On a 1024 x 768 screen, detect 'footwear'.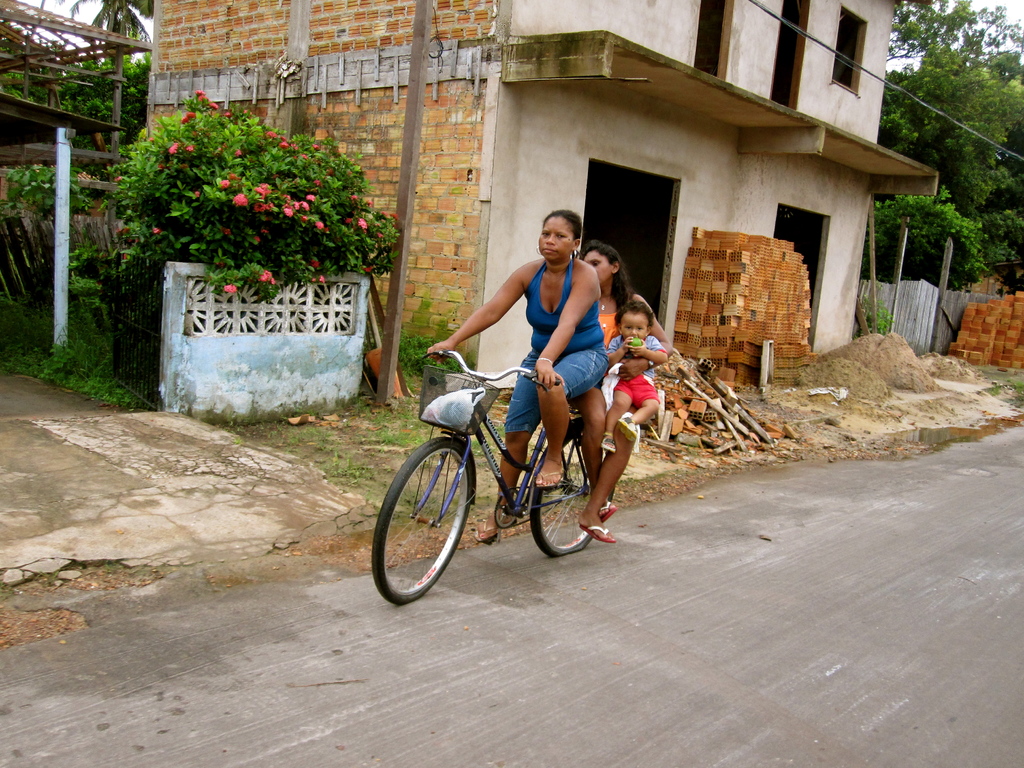
{"x1": 578, "y1": 526, "x2": 613, "y2": 546}.
